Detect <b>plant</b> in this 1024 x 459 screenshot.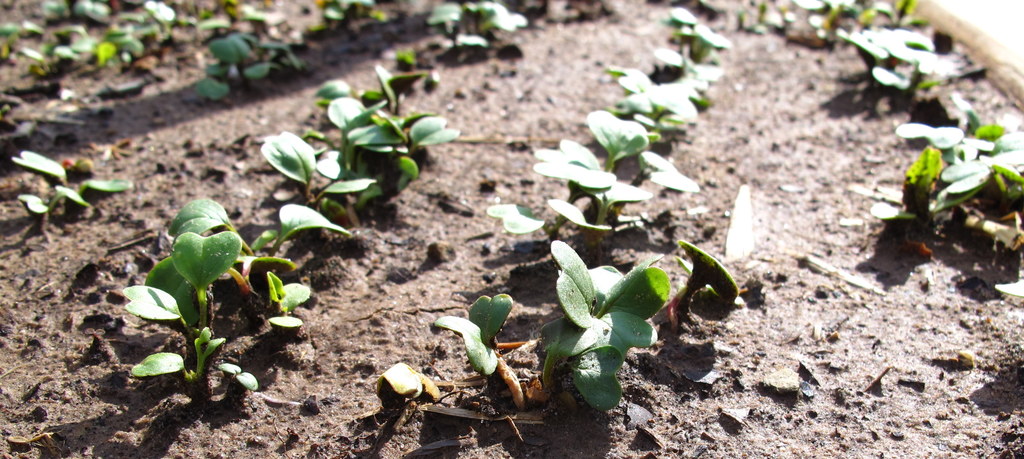
Detection: <bbox>252, 124, 378, 258</bbox>.
